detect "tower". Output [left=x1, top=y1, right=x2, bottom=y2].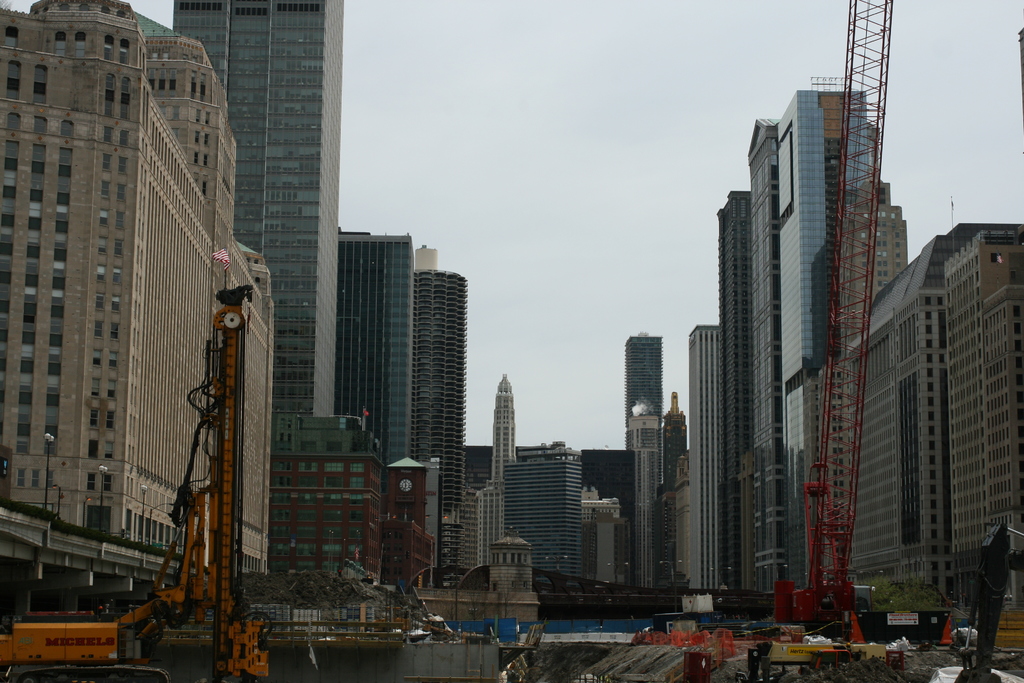
[left=620, top=335, right=664, bottom=474].
